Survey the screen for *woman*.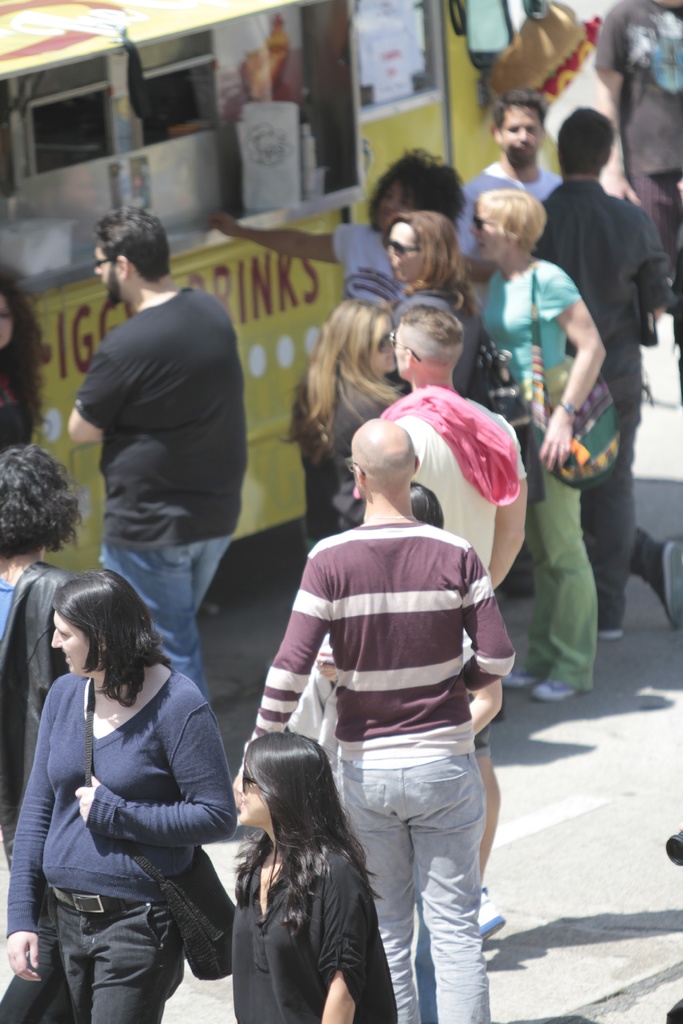
Survey found: [left=463, top=188, right=610, bottom=698].
